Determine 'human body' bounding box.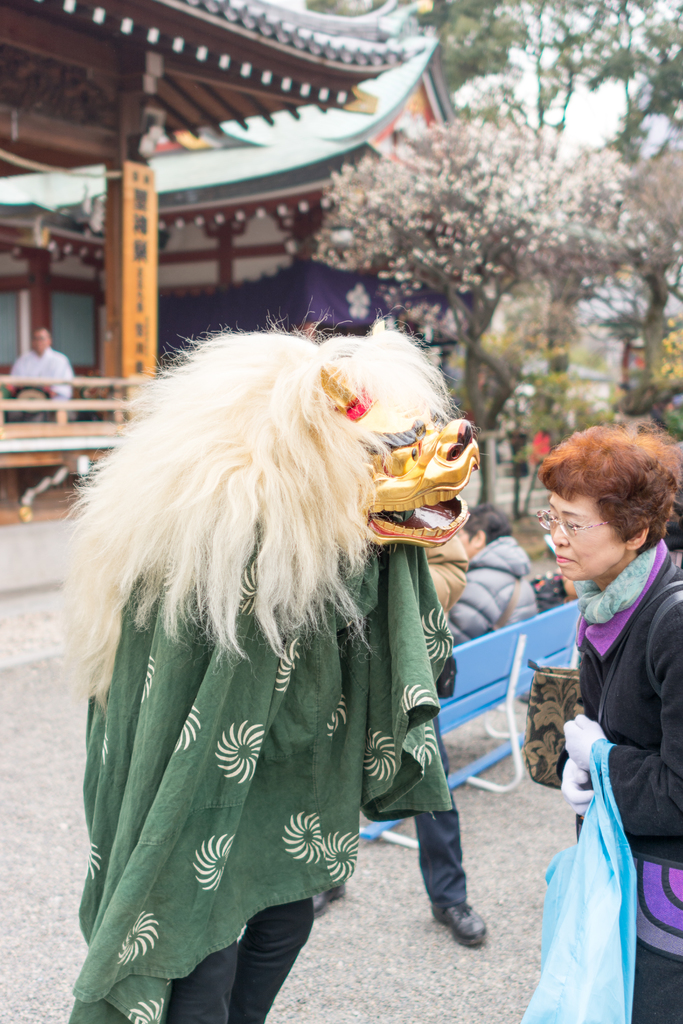
Determined: (542, 421, 674, 1023).
